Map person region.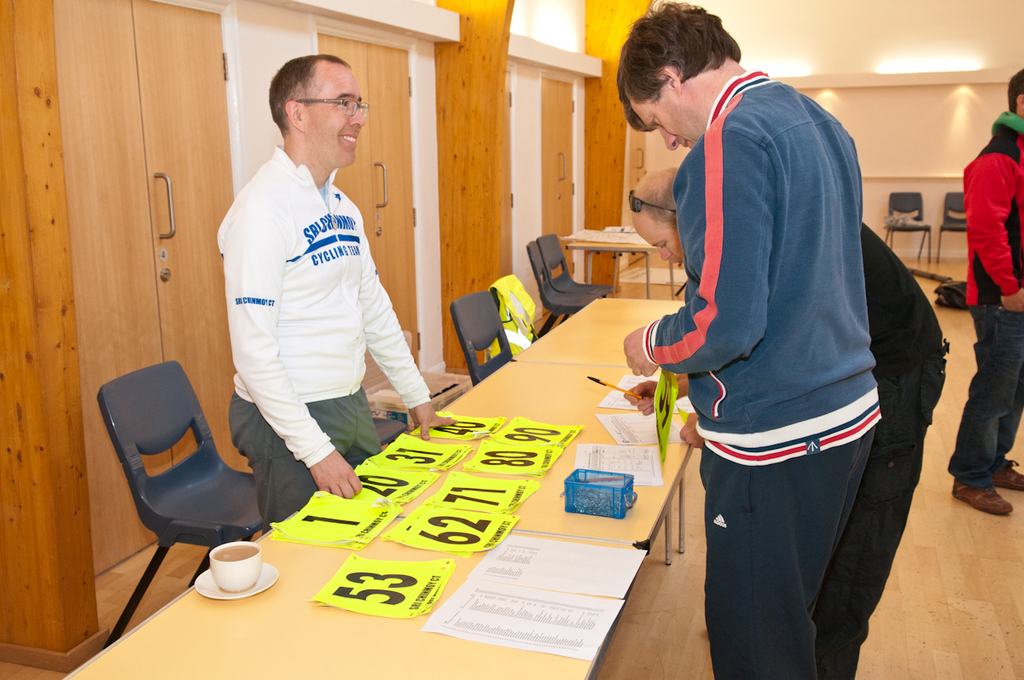
Mapped to [x1=943, y1=67, x2=1023, y2=519].
